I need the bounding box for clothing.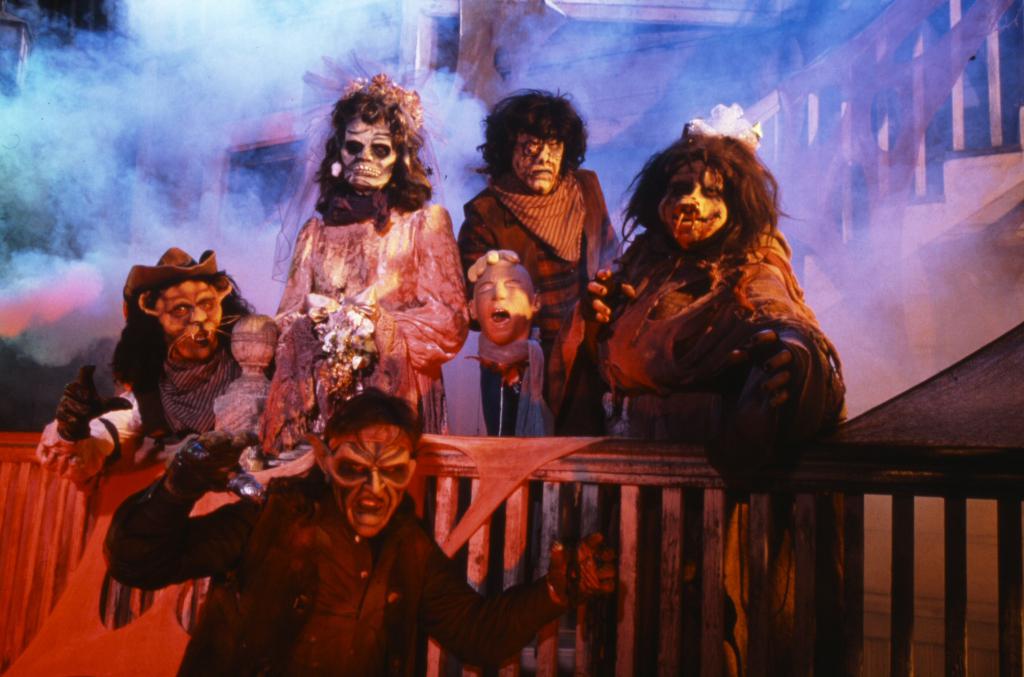
Here it is: detection(36, 325, 246, 484).
